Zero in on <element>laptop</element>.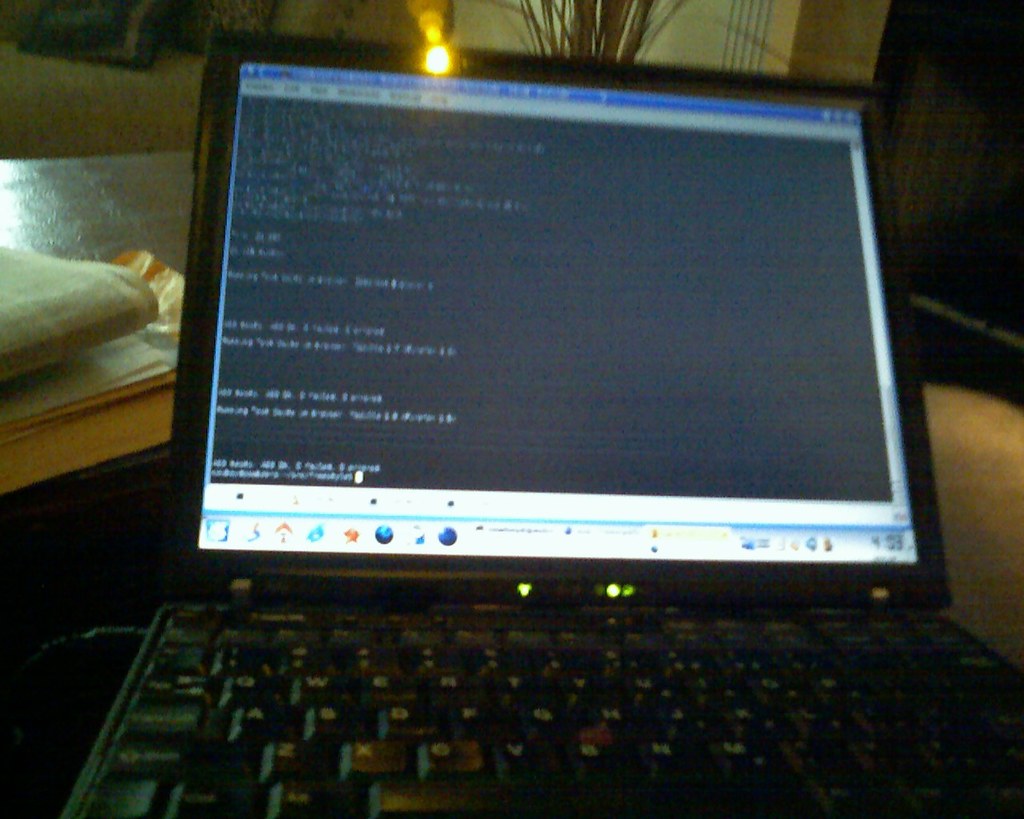
Zeroed in: {"x1": 117, "y1": 30, "x2": 954, "y2": 750}.
